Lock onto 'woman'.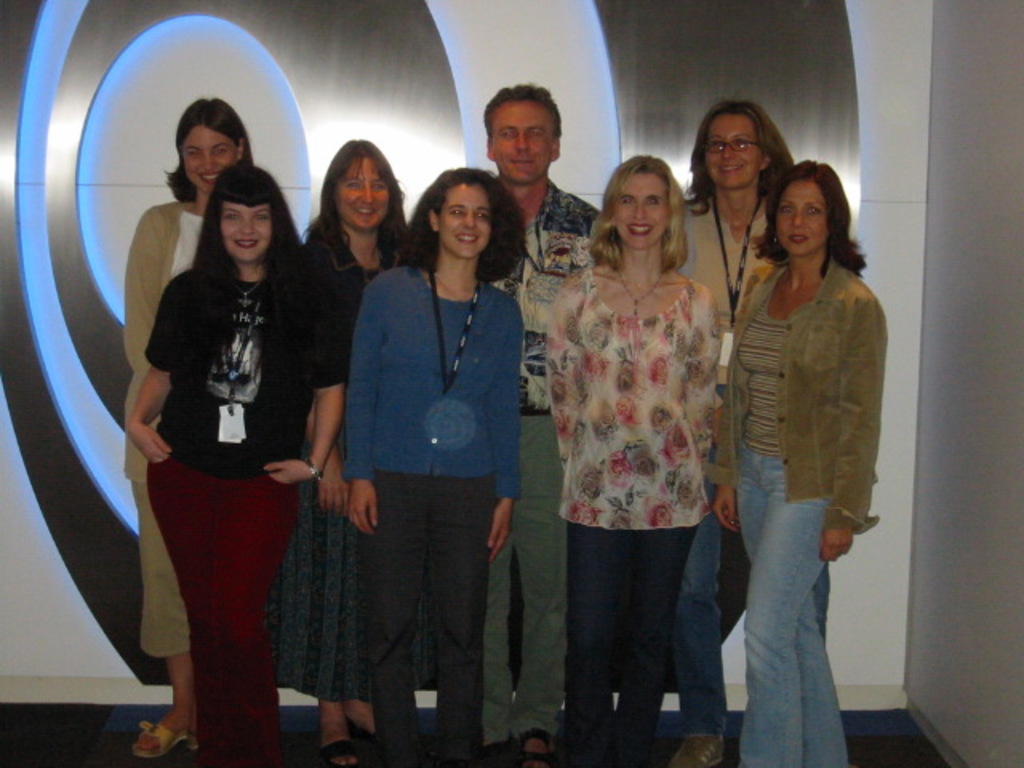
Locked: left=341, top=163, right=528, bottom=766.
